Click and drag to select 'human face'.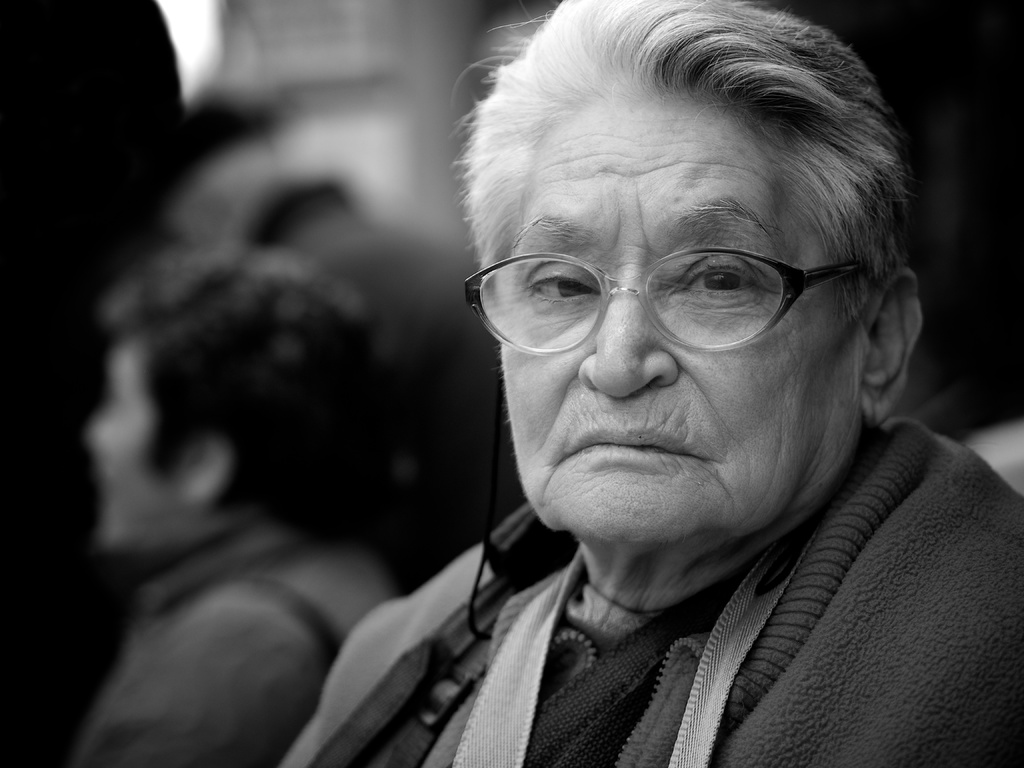
Selection: Rect(492, 88, 870, 545).
